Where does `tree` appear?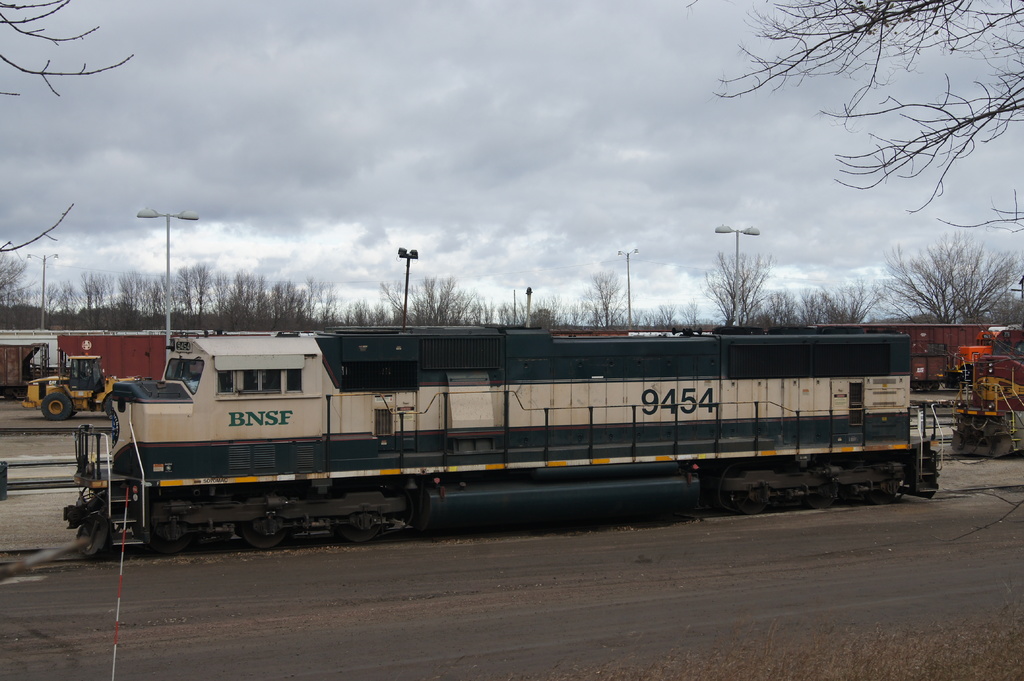
Appears at 211:267:228:313.
